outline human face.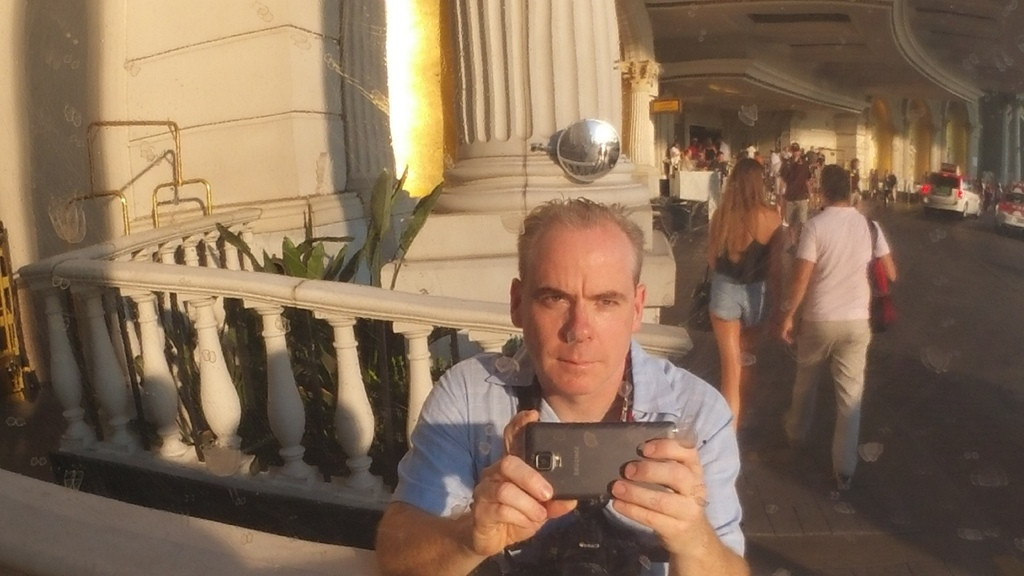
Outline: (525,235,637,395).
